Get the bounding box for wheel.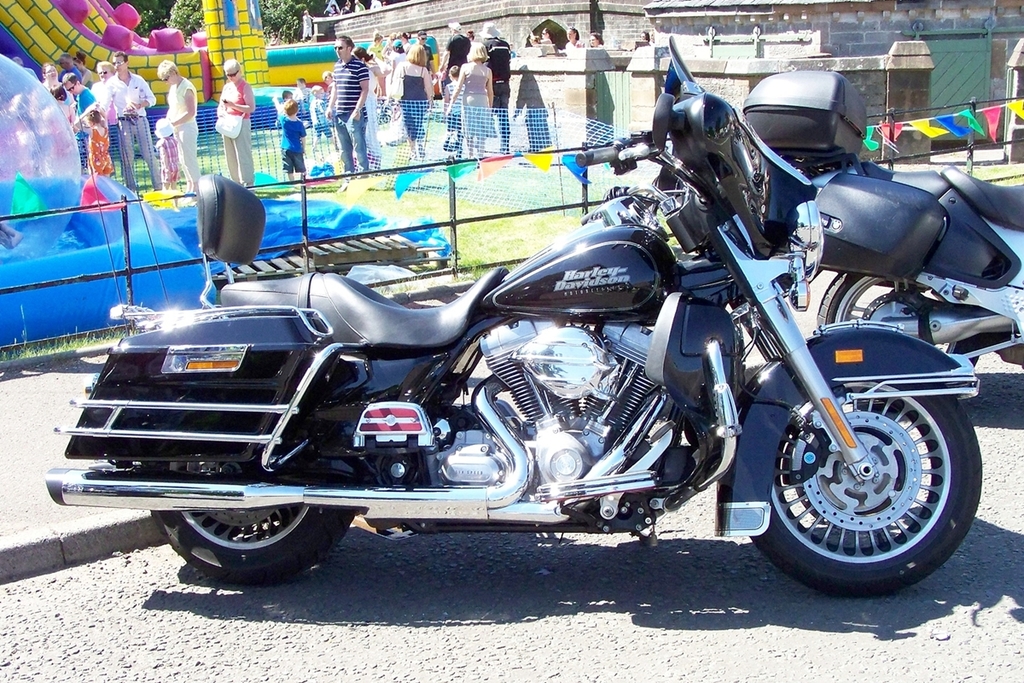
detection(745, 372, 983, 594).
